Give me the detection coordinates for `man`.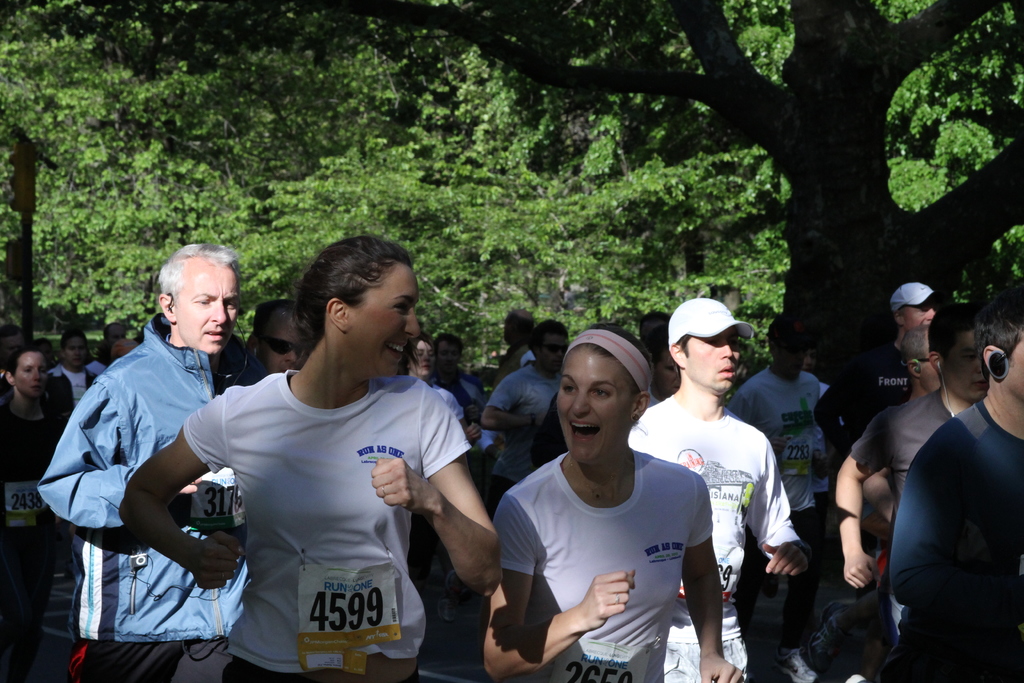
pyautogui.locateOnScreen(44, 240, 257, 668).
